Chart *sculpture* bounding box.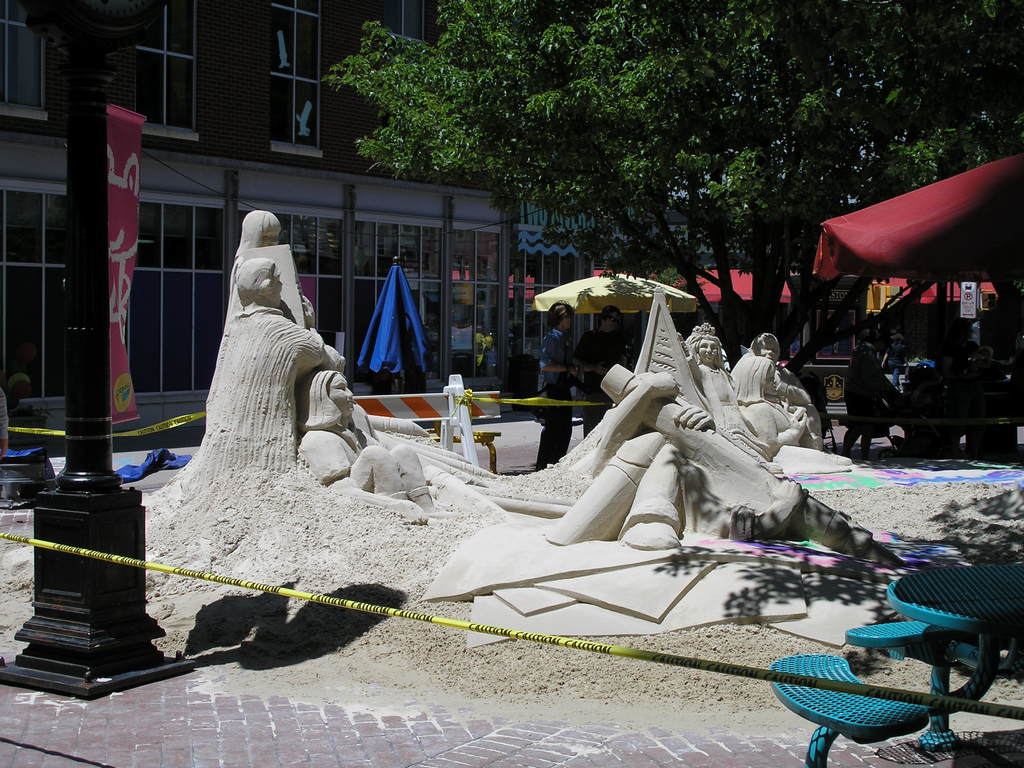
Charted: region(703, 318, 793, 478).
